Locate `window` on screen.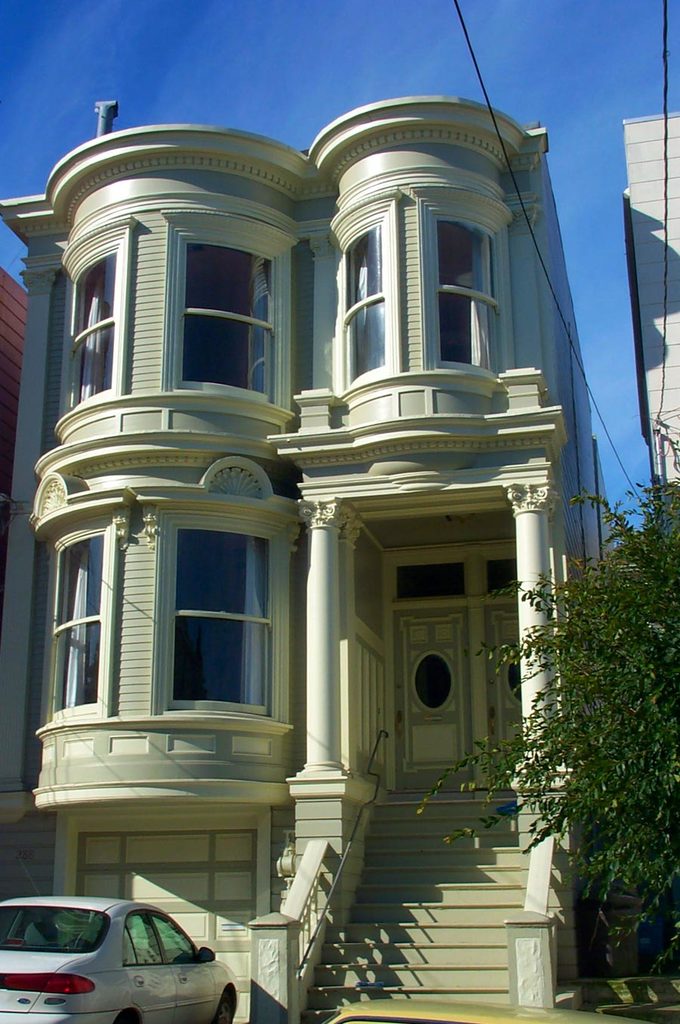
On screen at rect(175, 250, 272, 396).
